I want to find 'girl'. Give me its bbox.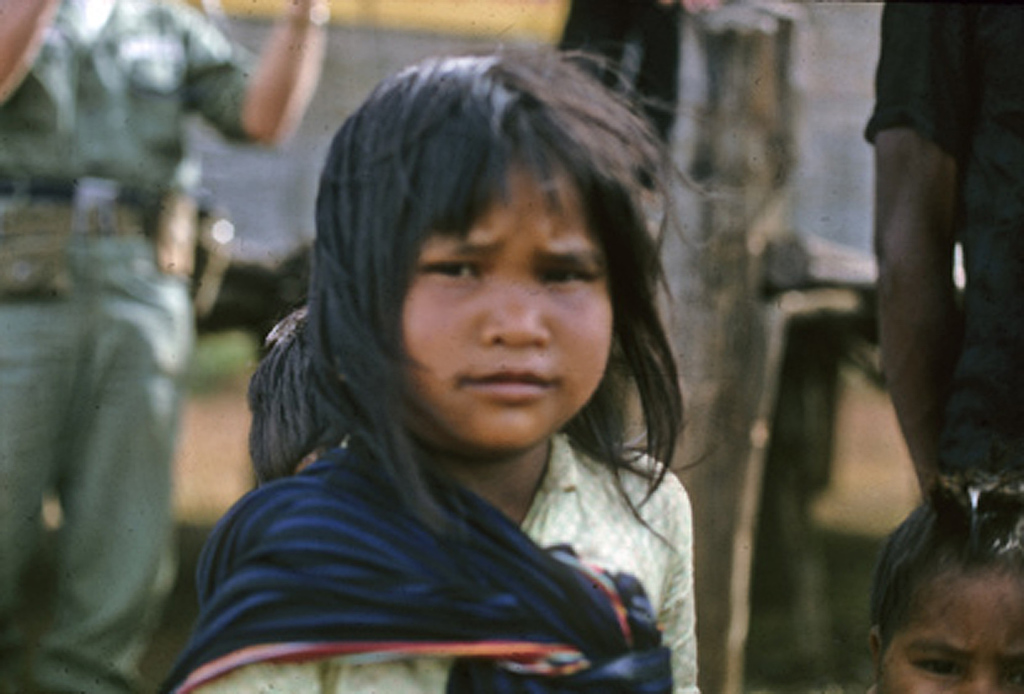
l=172, t=46, r=702, b=693.
